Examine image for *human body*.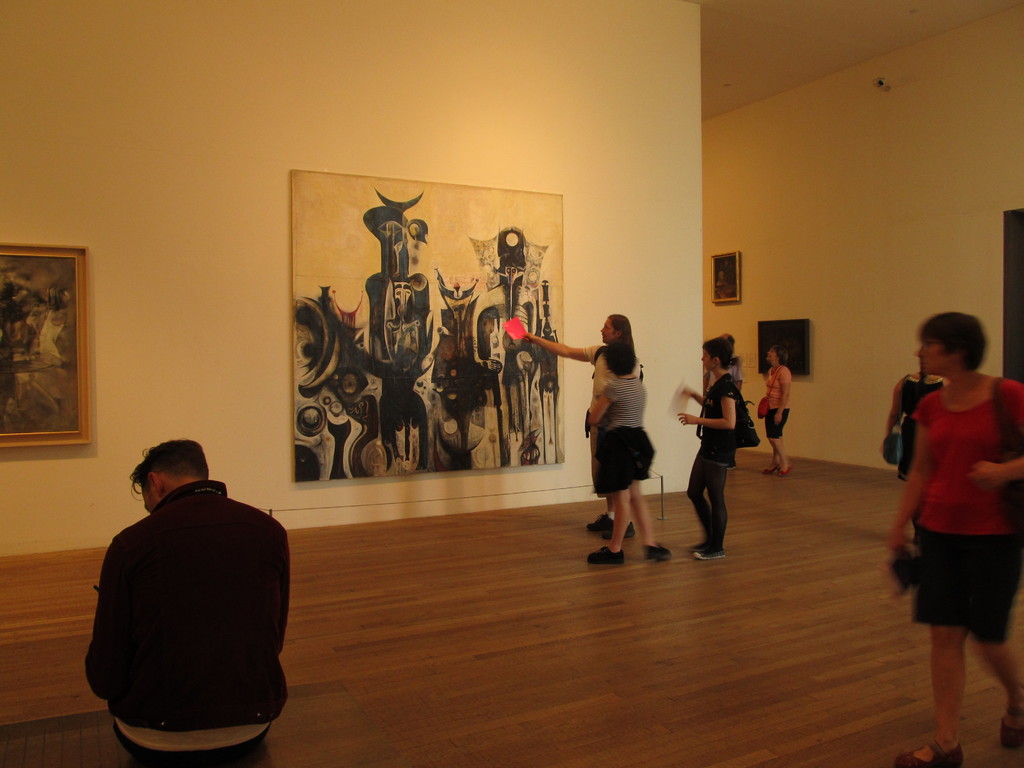
Examination result: l=762, t=356, r=800, b=480.
